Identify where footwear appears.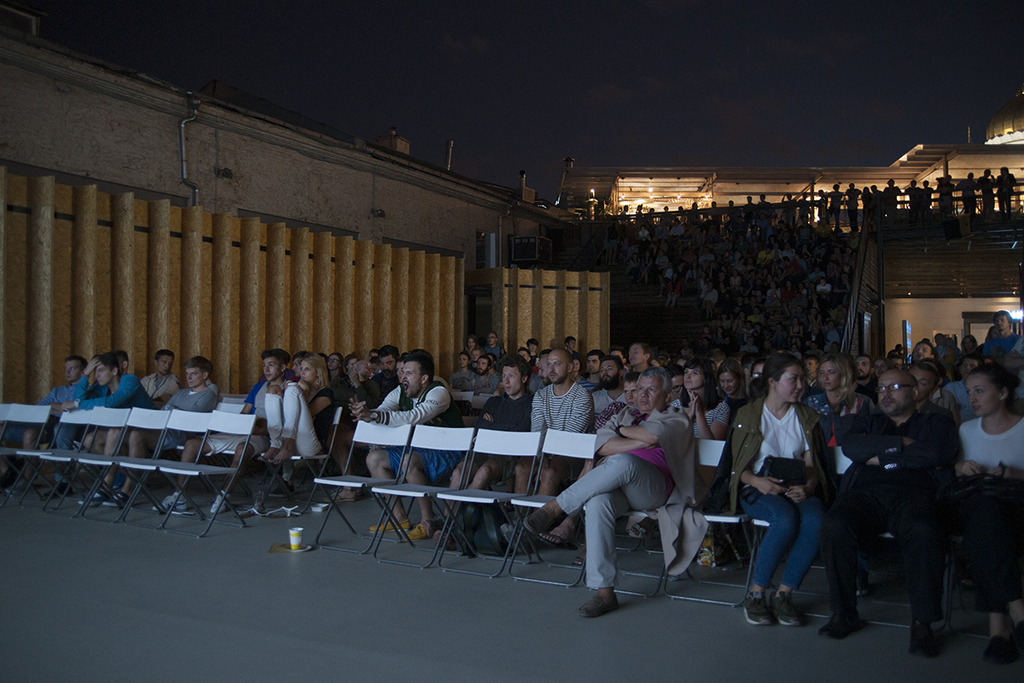
Appears at [819,611,864,640].
